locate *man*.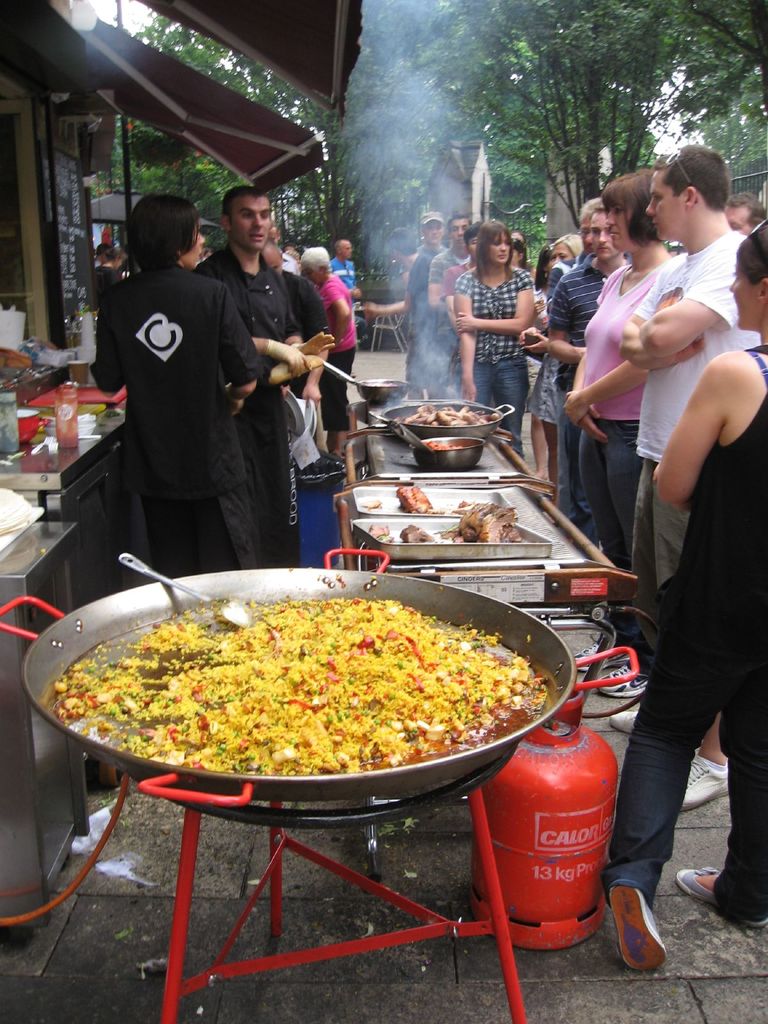
Bounding box: BBox(256, 223, 305, 282).
